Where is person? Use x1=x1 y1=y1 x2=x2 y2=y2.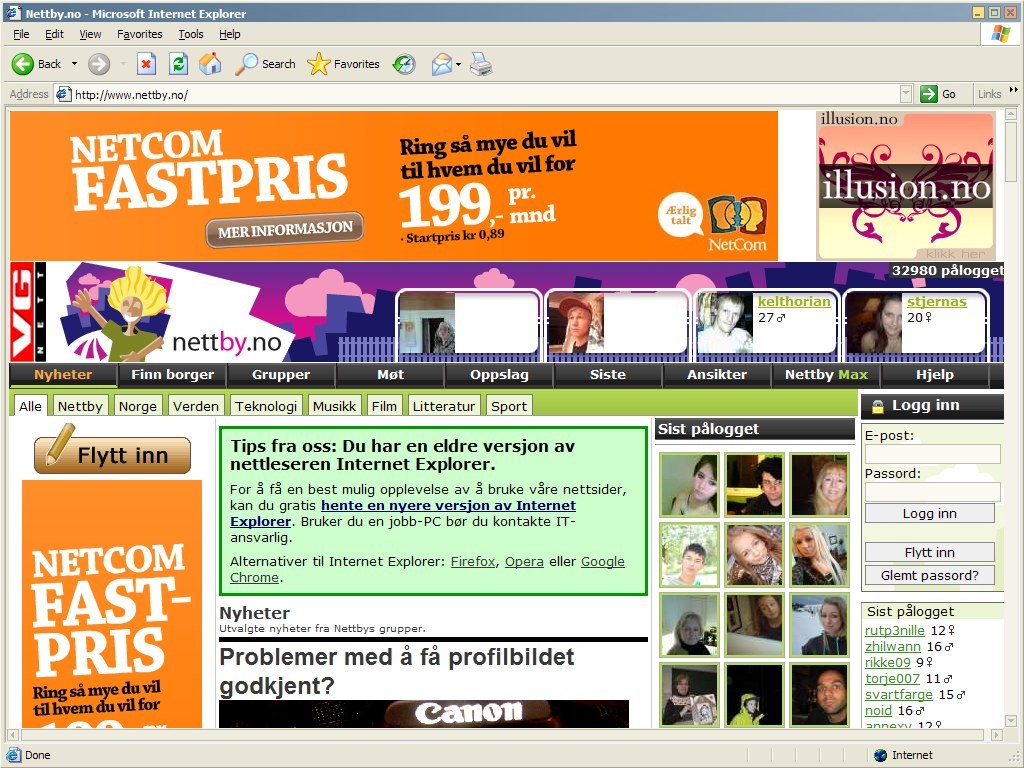
x1=560 y1=298 x2=604 y2=356.
